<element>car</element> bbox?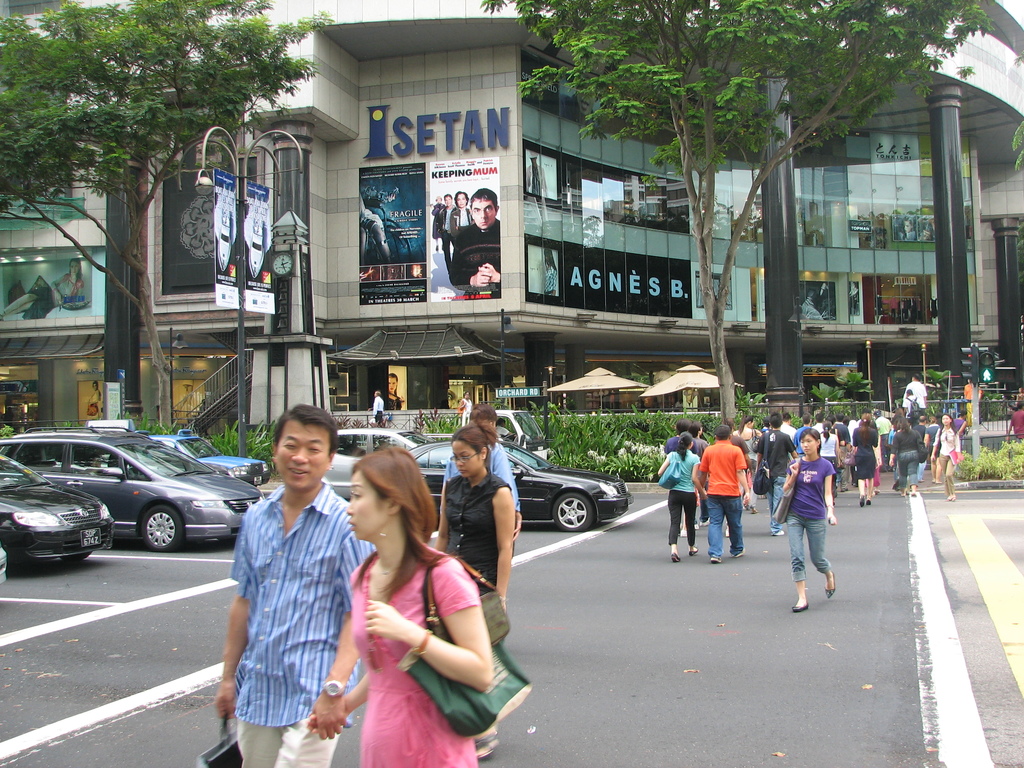
l=149, t=429, r=264, b=494
